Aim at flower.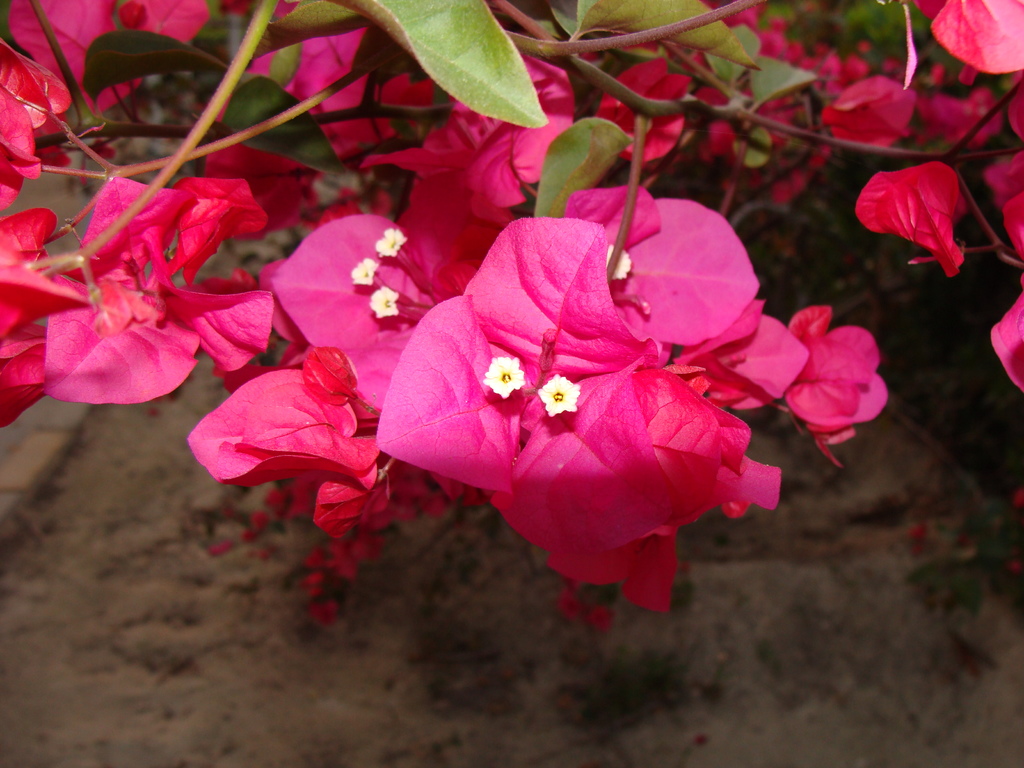
Aimed at left=605, top=241, right=635, bottom=281.
